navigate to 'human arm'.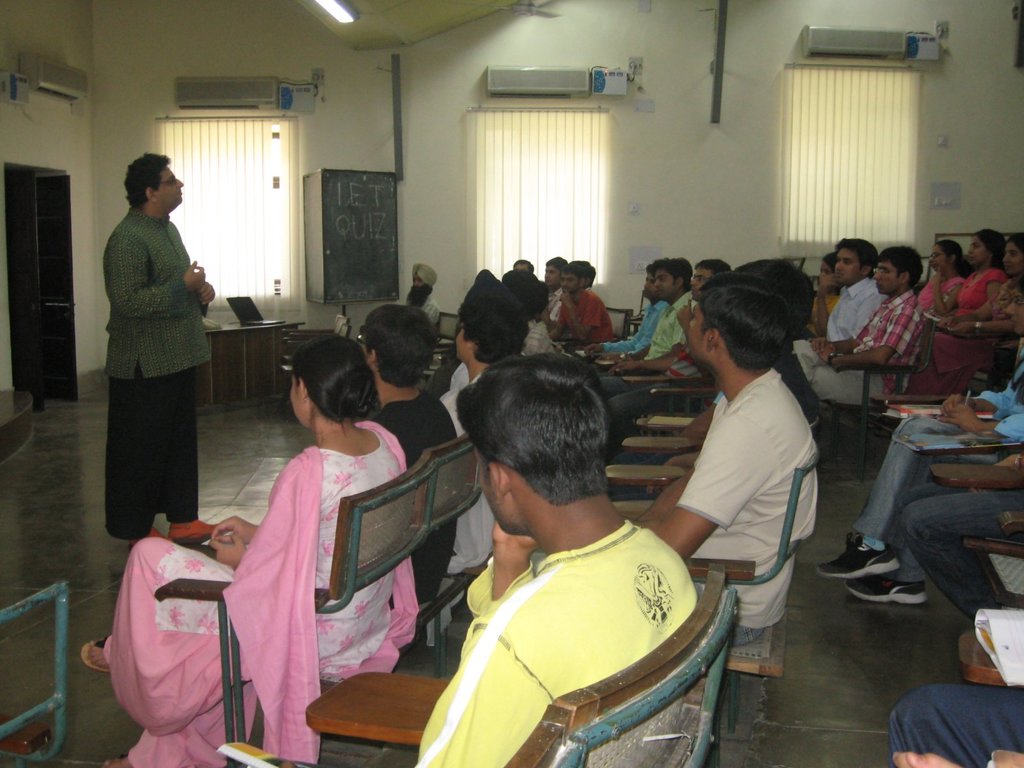
Navigation target: detection(193, 276, 216, 305).
